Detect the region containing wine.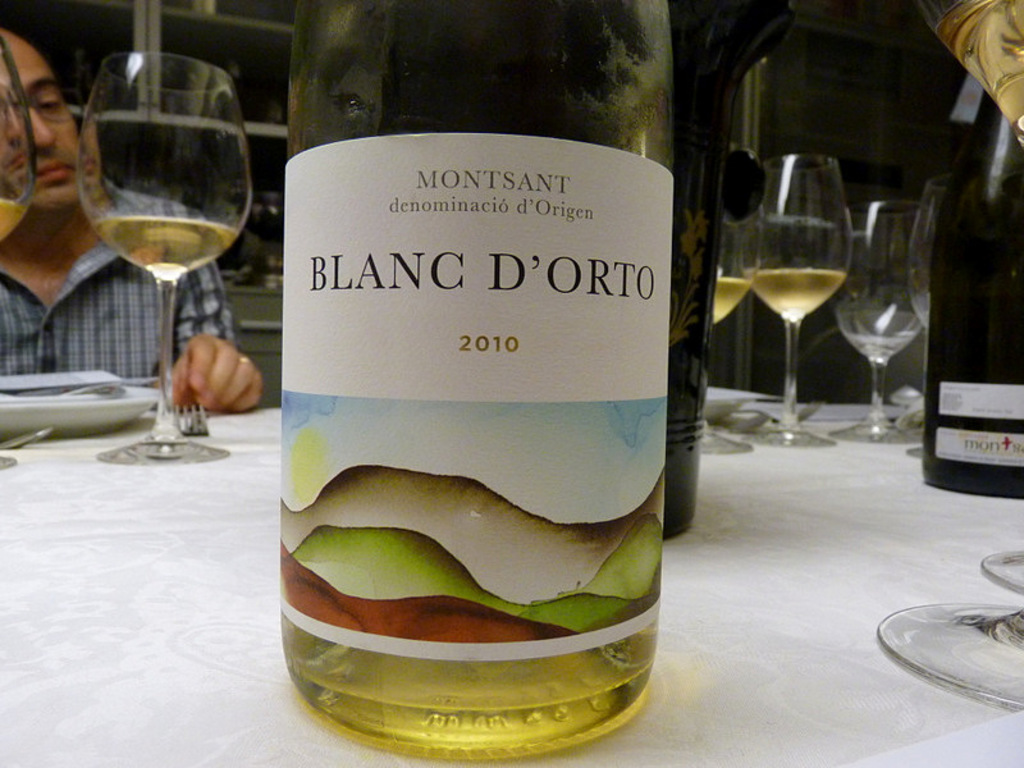
(744,269,844,321).
